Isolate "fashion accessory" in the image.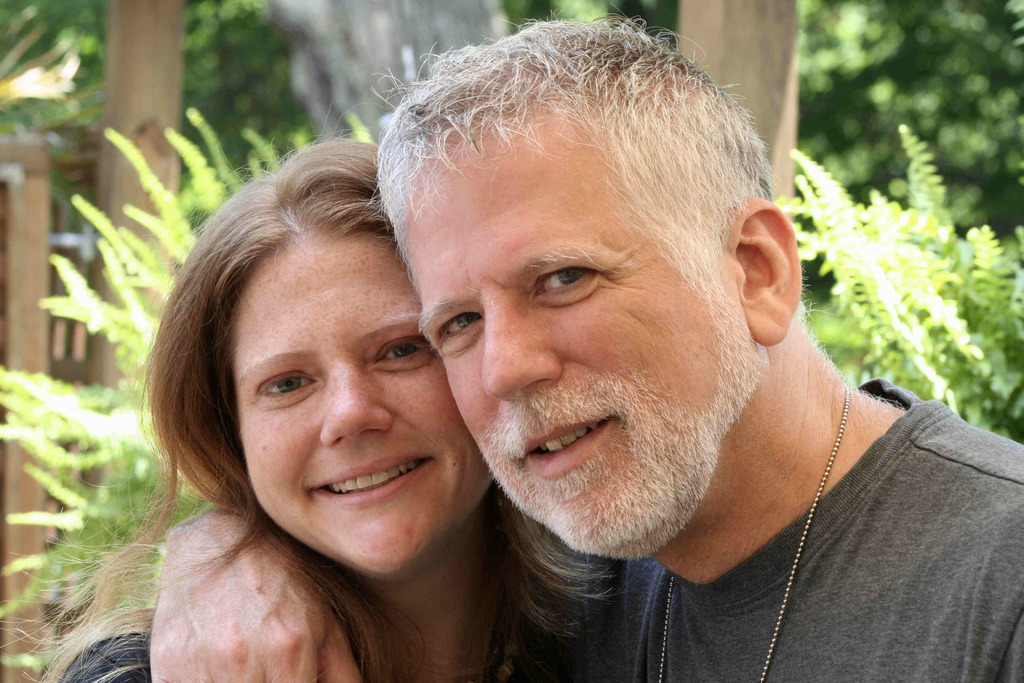
Isolated region: [left=655, top=377, right=849, bottom=682].
